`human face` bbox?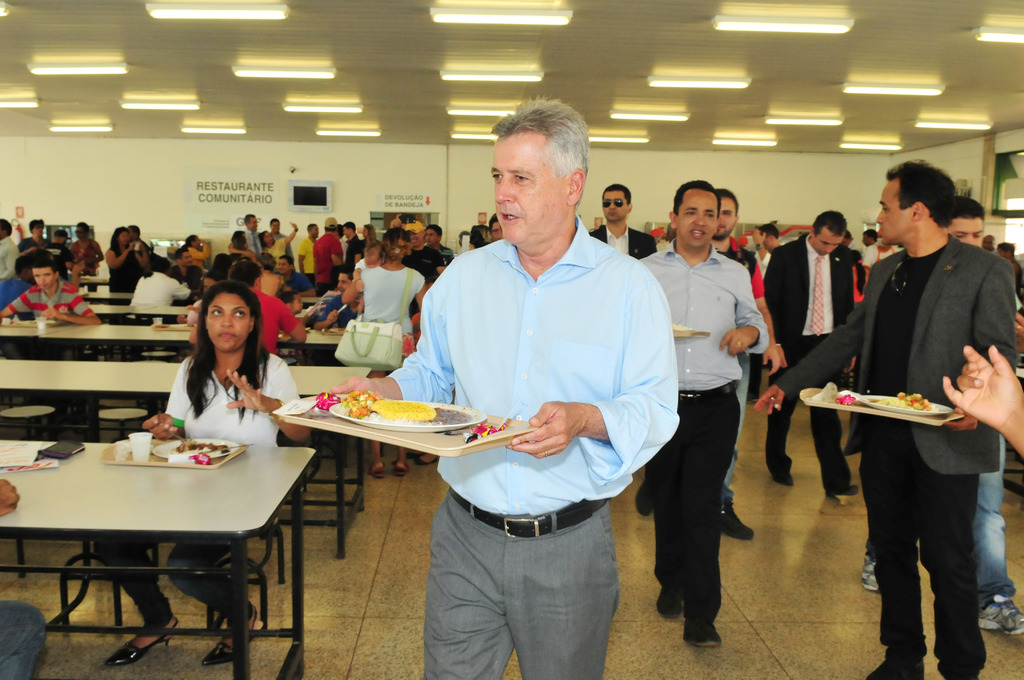
{"x1": 719, "y1": 193, "x2": 737, "y2": 237}
